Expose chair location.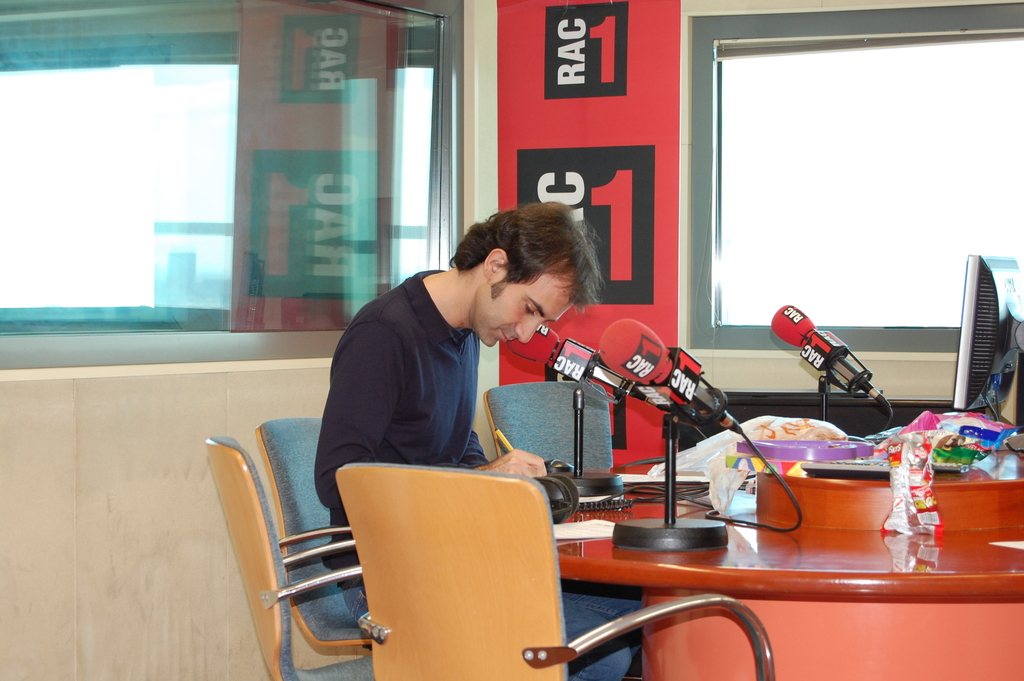
Exposed at l=481, t=381, r=616, b=474.
